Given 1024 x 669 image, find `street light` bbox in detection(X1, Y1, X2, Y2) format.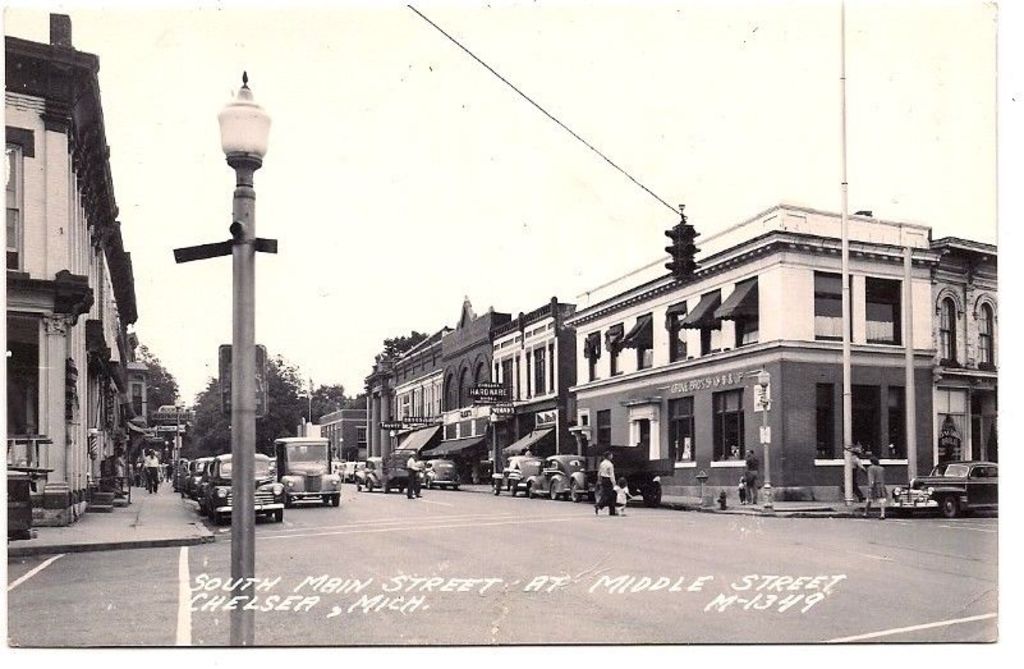
detection(756, 362, 775, 517).
